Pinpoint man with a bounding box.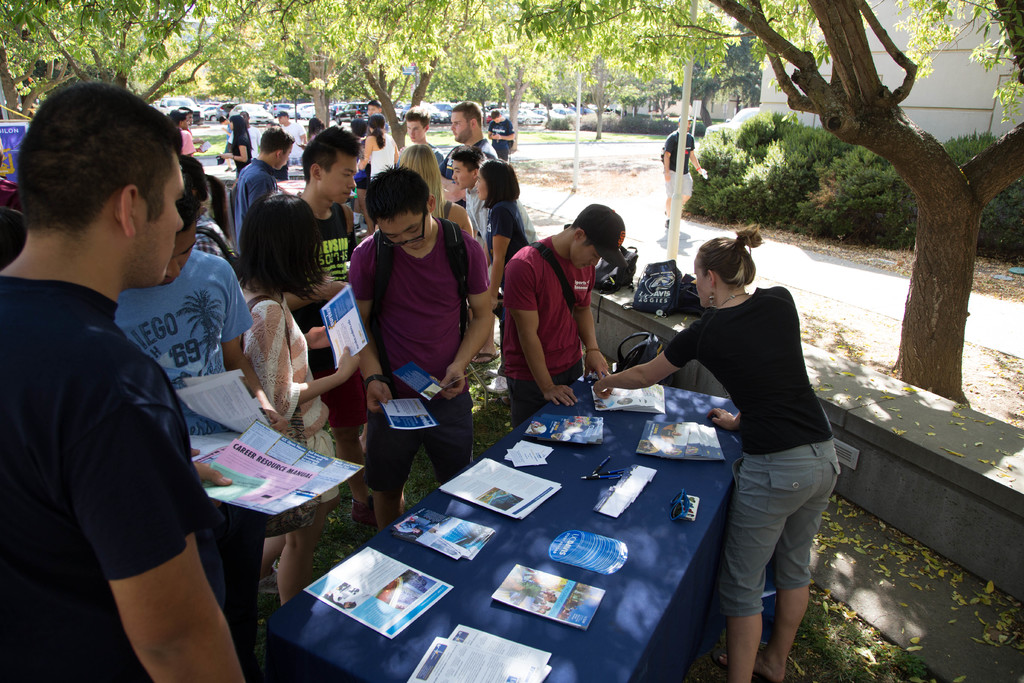
bbox=[232, 124, 297, 254].
